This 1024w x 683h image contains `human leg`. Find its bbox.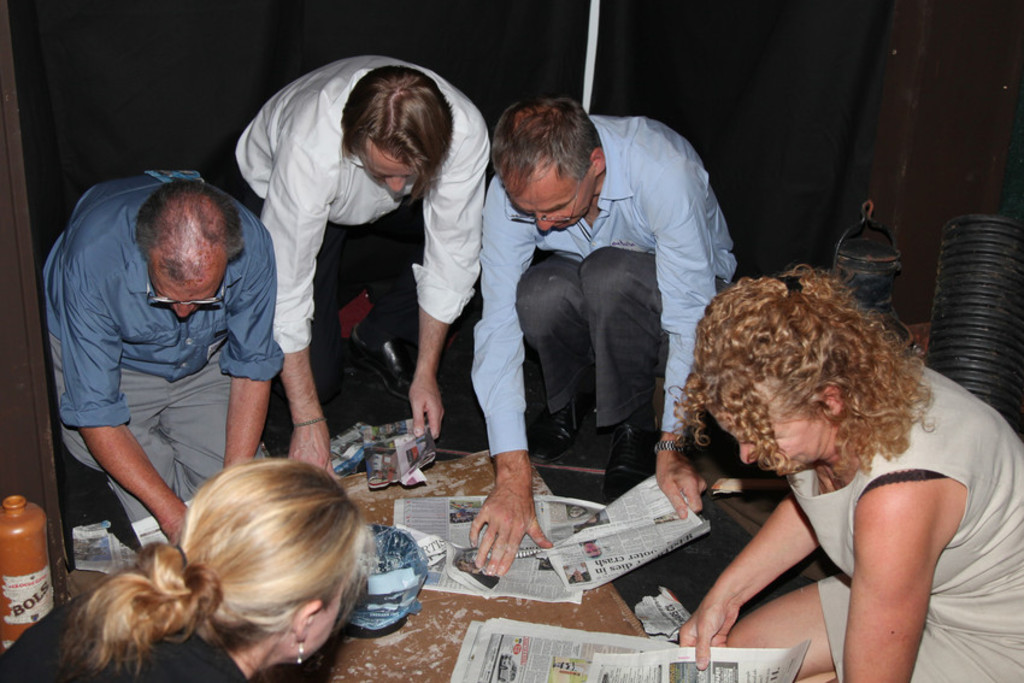
(left=347, top=222, right=425, bottom=391).
